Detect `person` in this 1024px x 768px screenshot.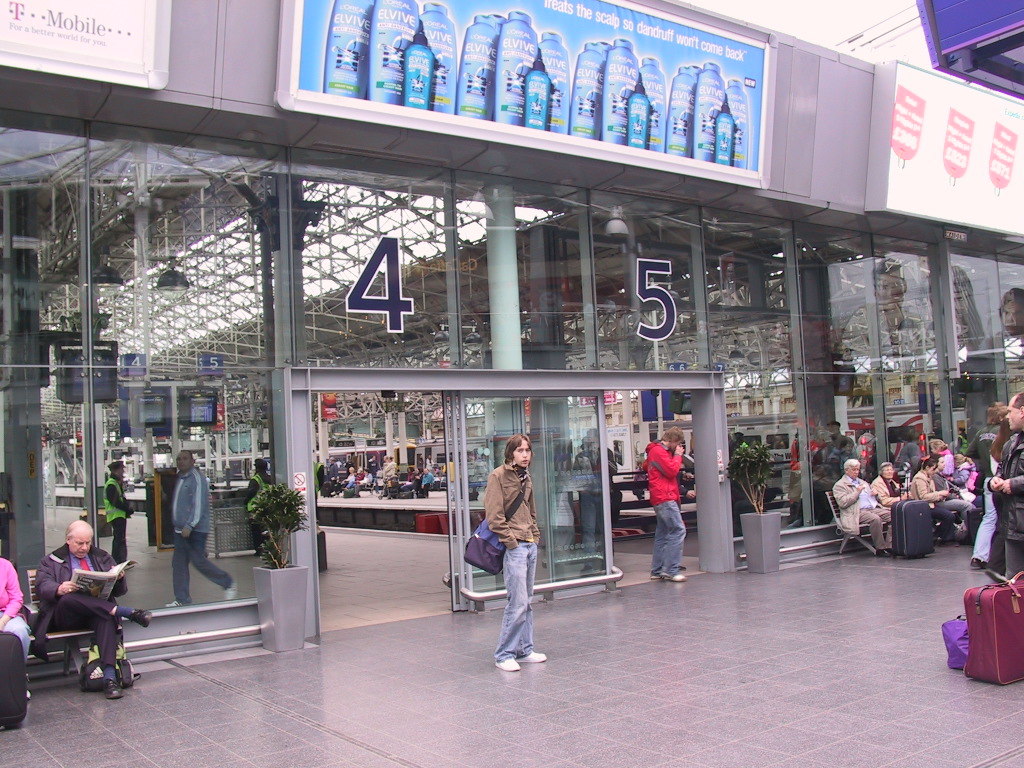
Detection: rect(487, 433, 548, 676).
